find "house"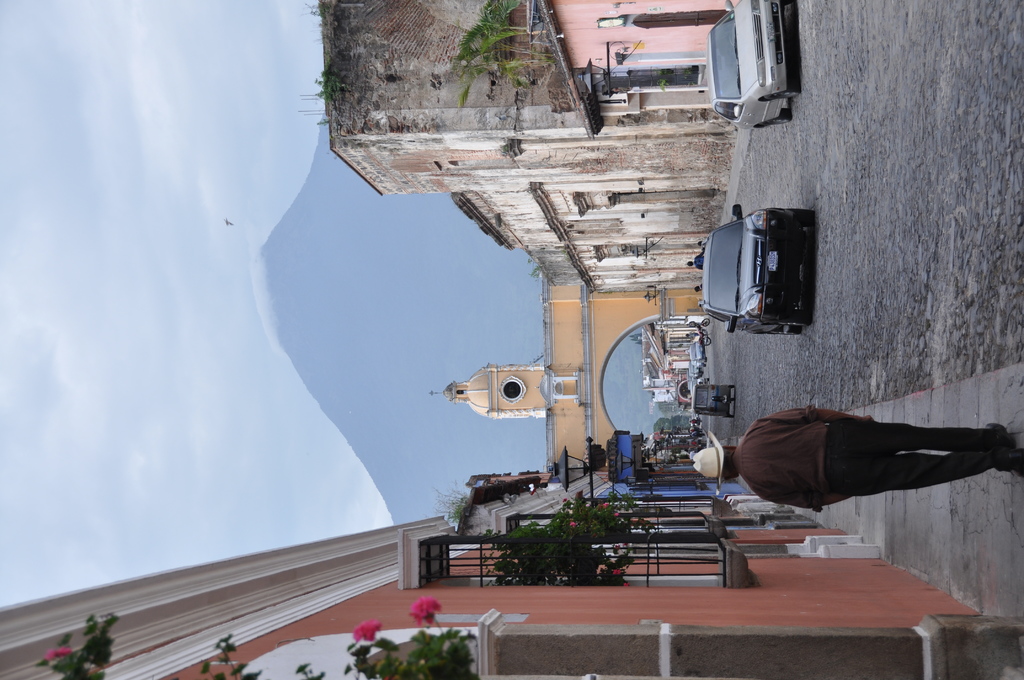
x1=0, y1=508, x2=1023, y2=679
